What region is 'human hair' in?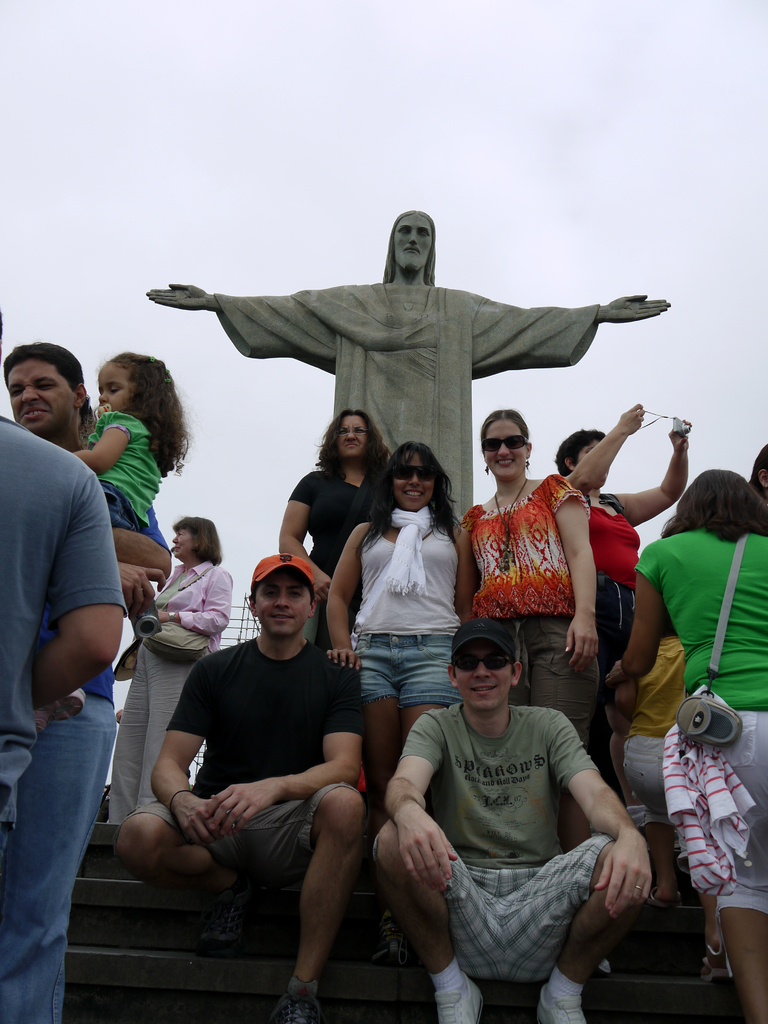
(662,461,767,547).
